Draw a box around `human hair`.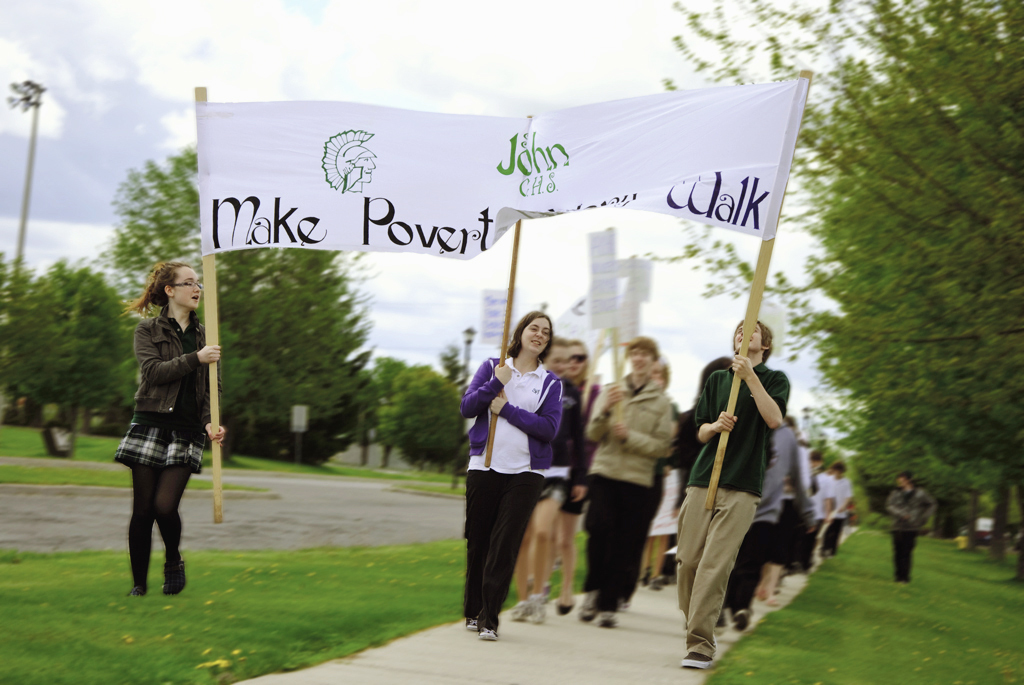
left=117, top=259, right=195, bottom=318.
